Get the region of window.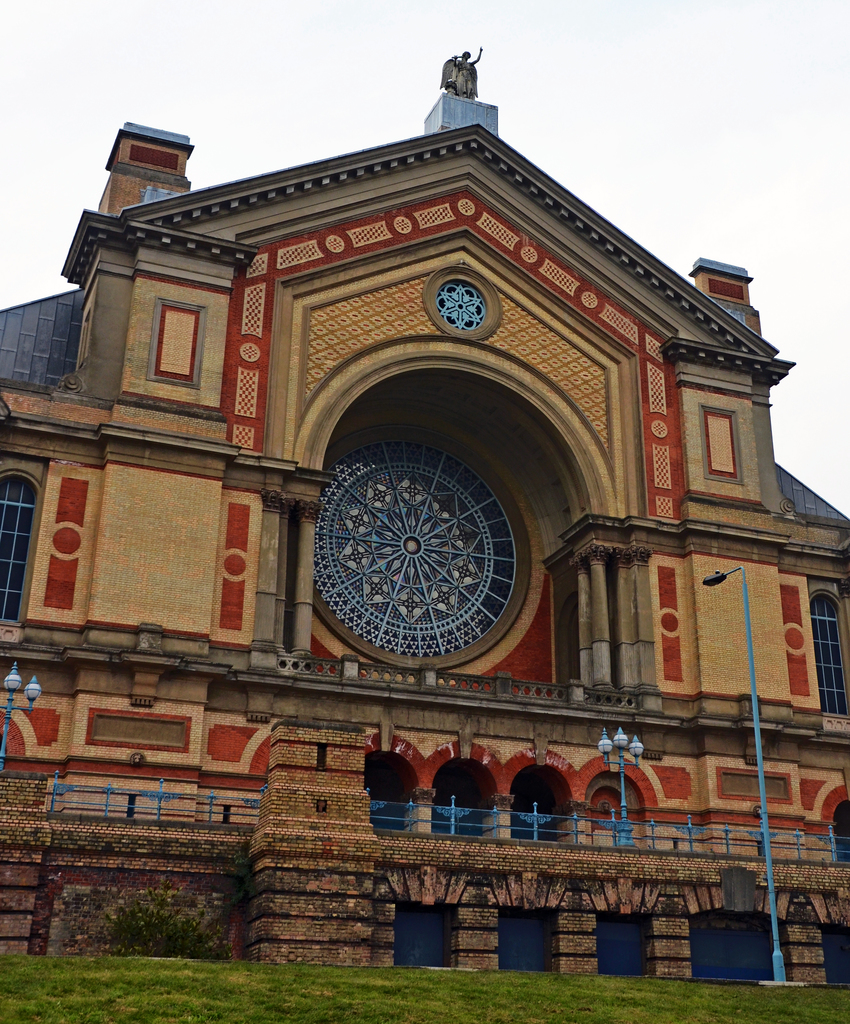
box(810, 590, 849, 716).
